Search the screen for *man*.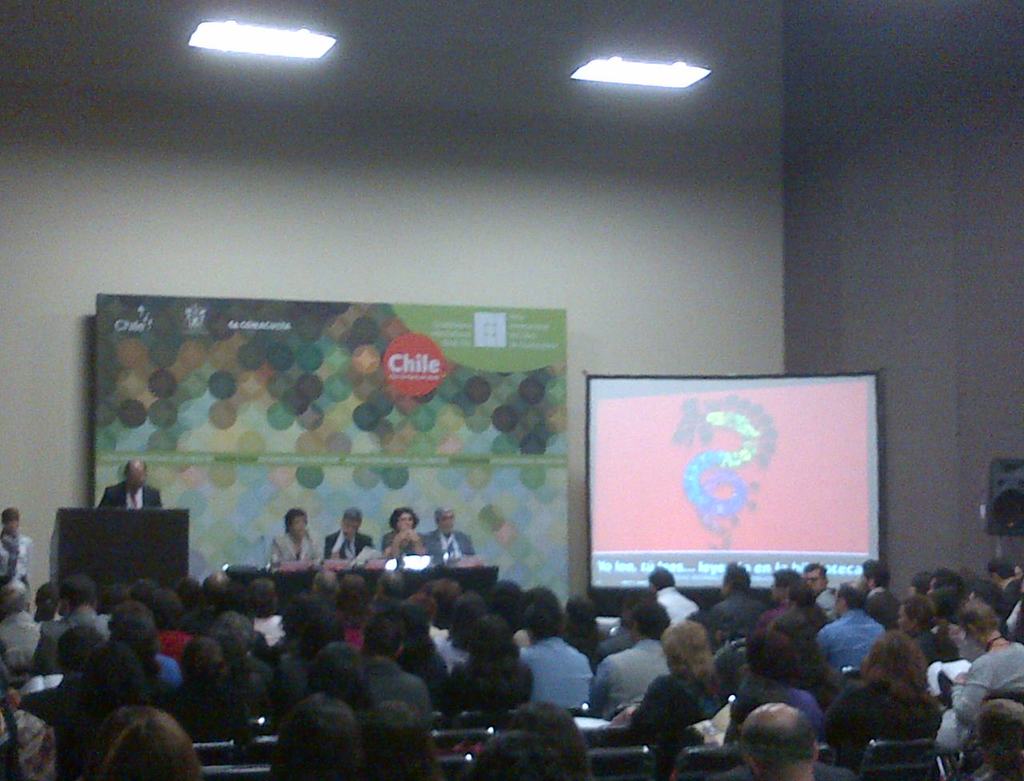
Found at [left=324, top=506, right=376, bottom=563].
